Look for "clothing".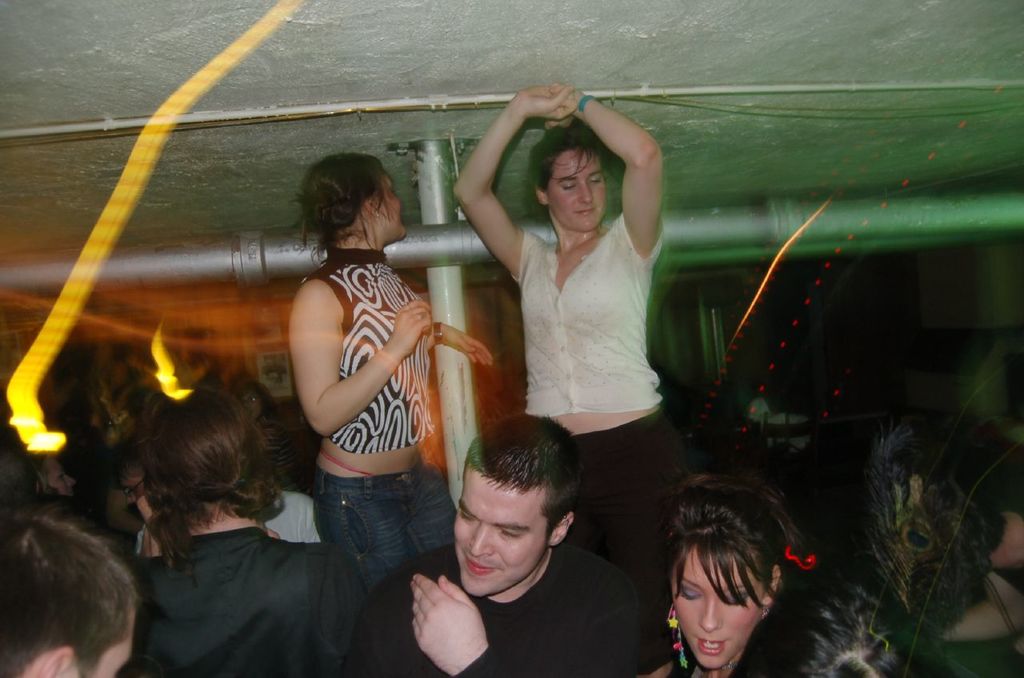
Found: select_region(513, 228, 663, 410).
